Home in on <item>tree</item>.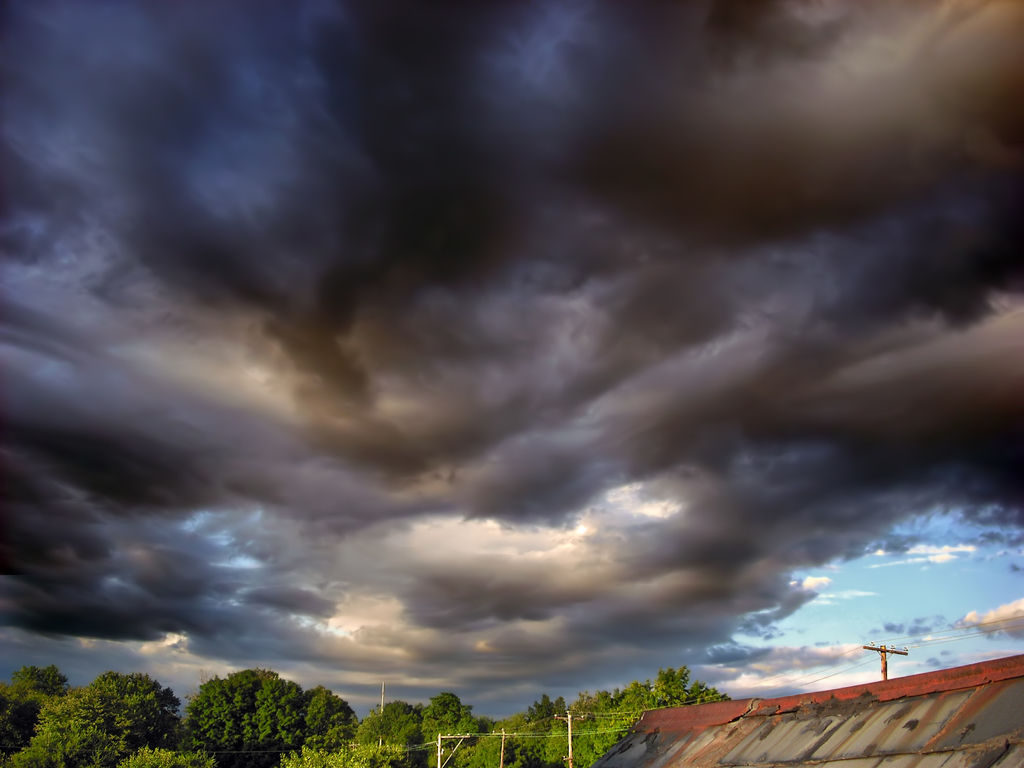
Homed in at [472, 694, 566, 767].
